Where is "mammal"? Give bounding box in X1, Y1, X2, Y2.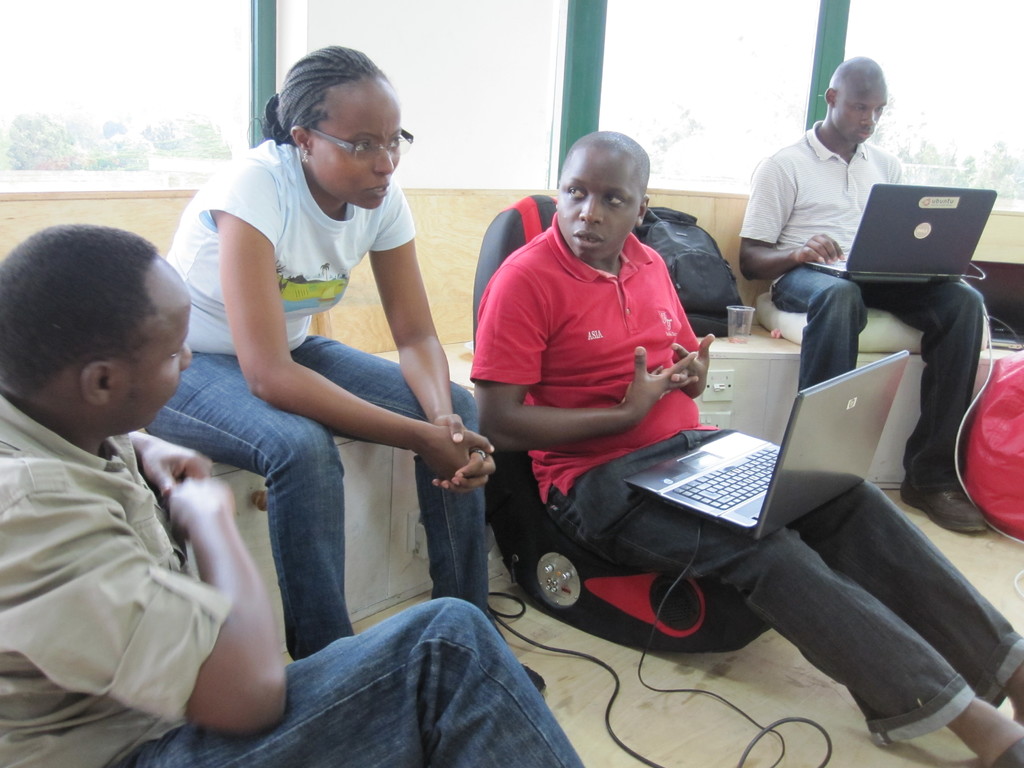
0, 223, 586, 767.
